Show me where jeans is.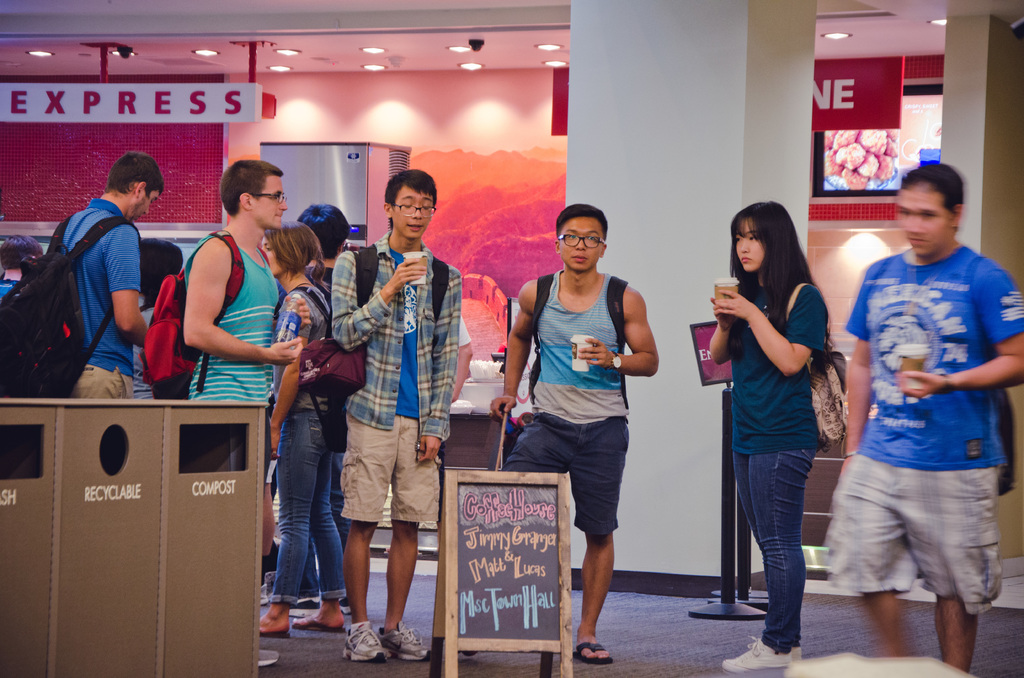
jeans is at <bbox>732, 445, 817, 651</bbox>.
